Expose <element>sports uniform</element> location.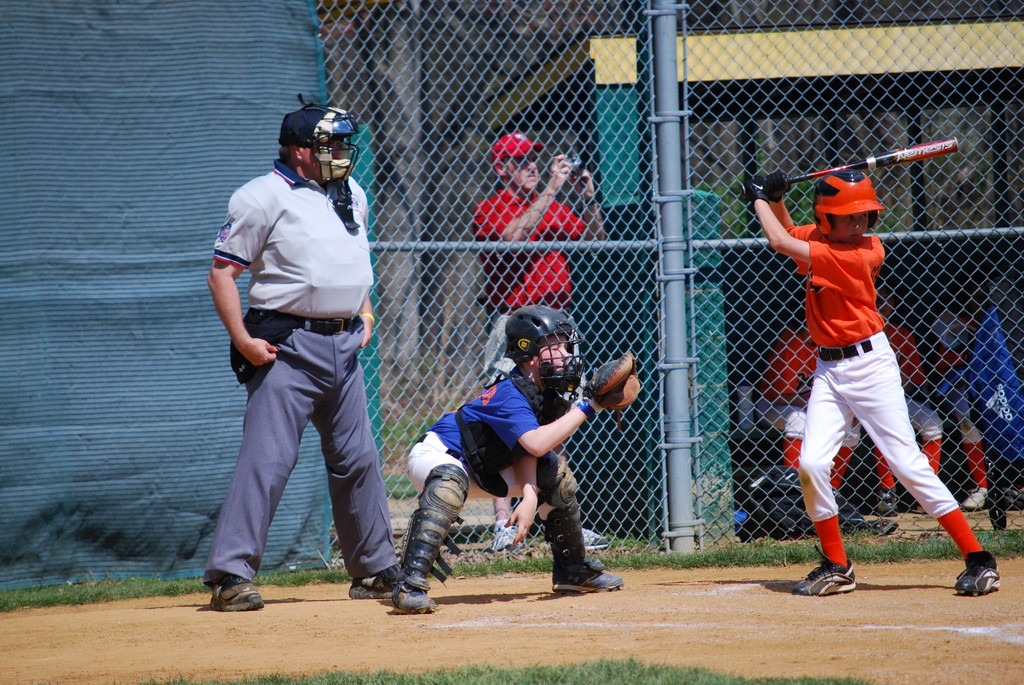
Exposed at bbox=[735, 329, 860, 490].
